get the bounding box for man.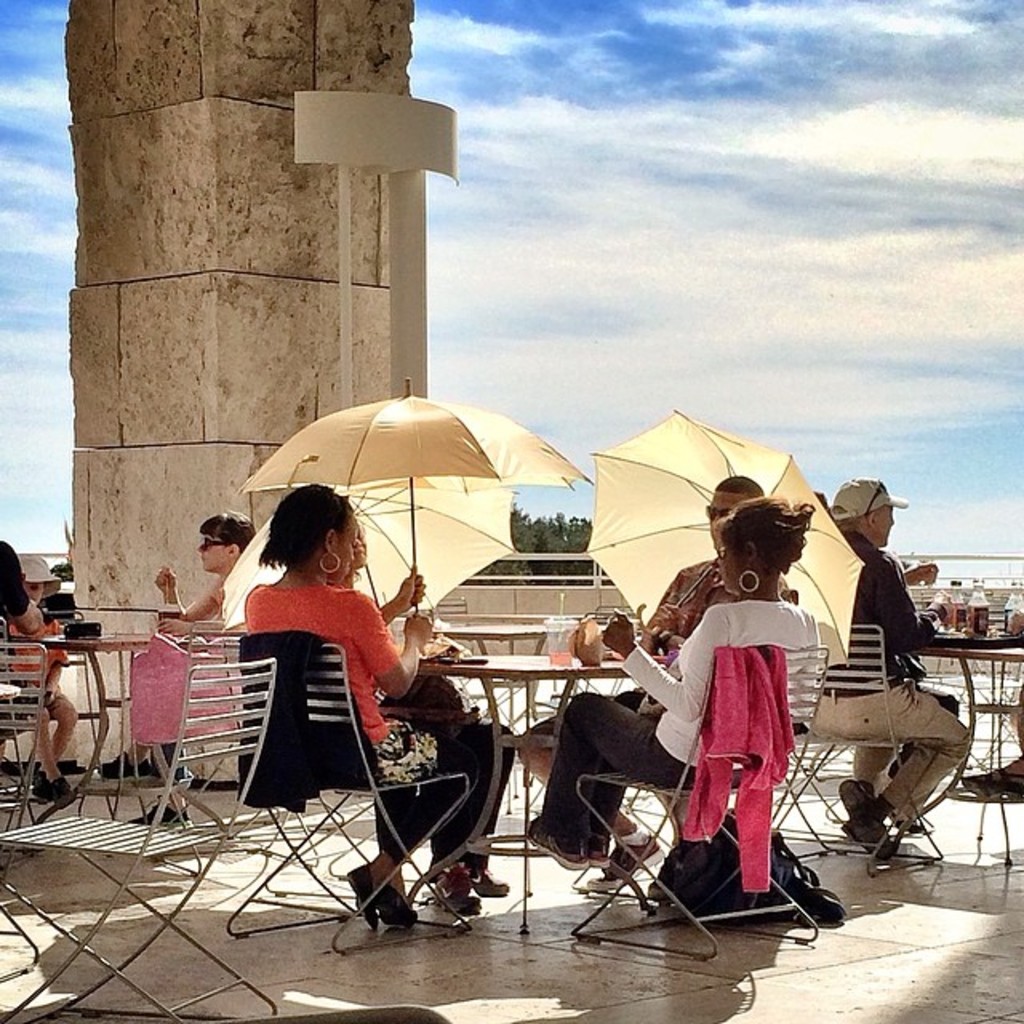
bbox(829, 483, 966, 874).
